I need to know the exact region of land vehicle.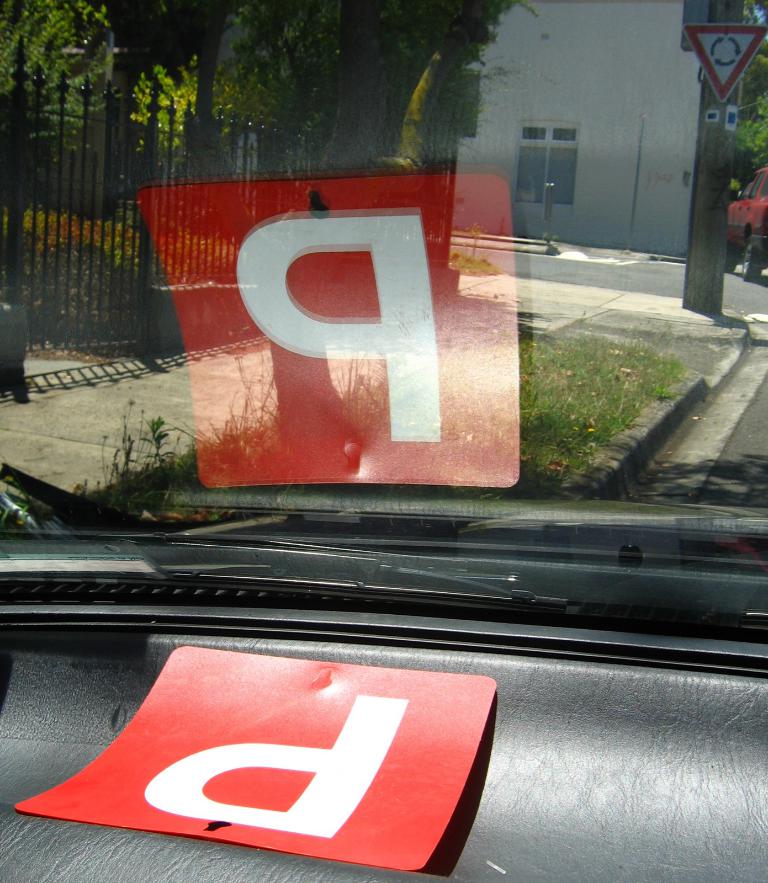
Region: <bbox>39, 97, 682, 802</bbox>.
